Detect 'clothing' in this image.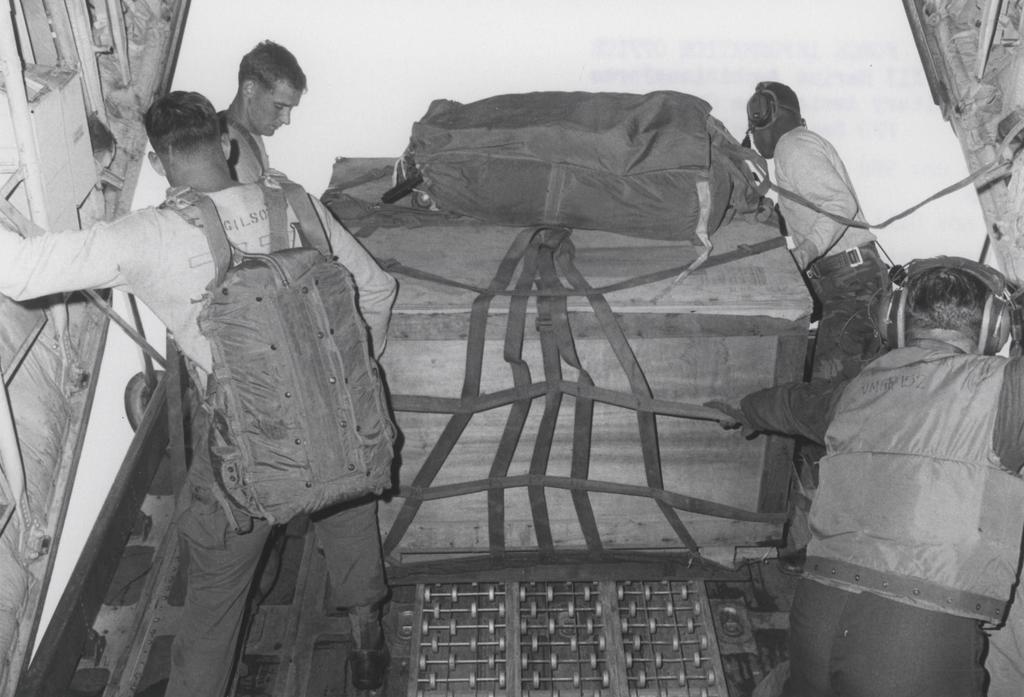
Detection: bbox=(0, 186, 397, 696).
